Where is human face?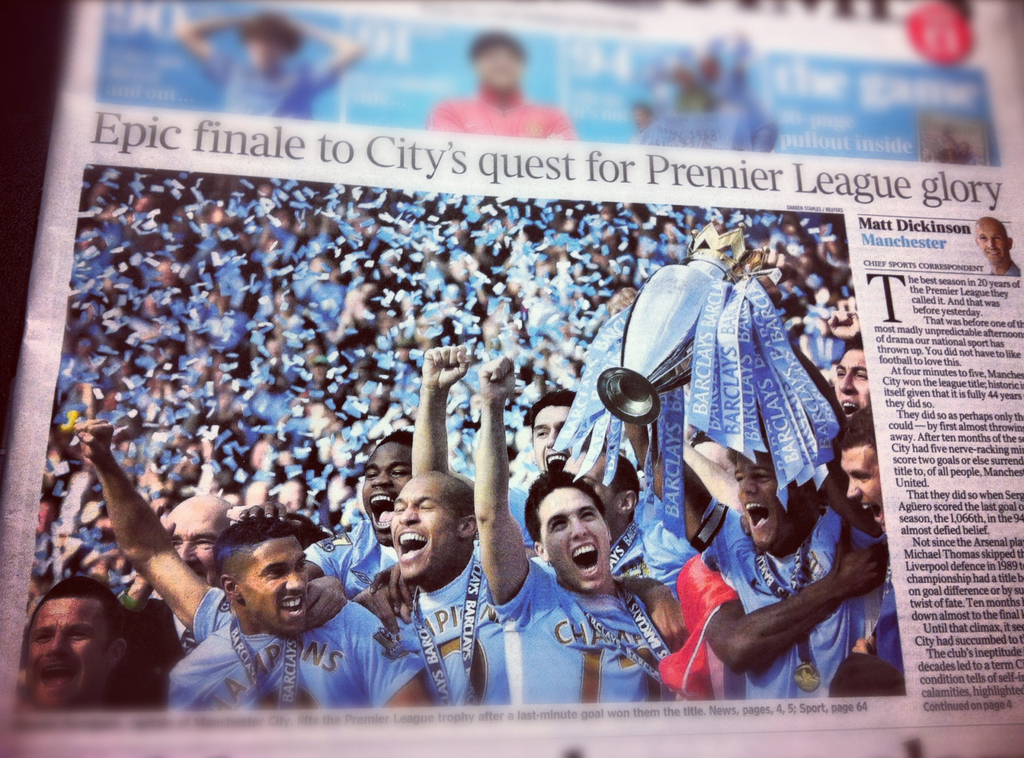
[842,447,889,534].
